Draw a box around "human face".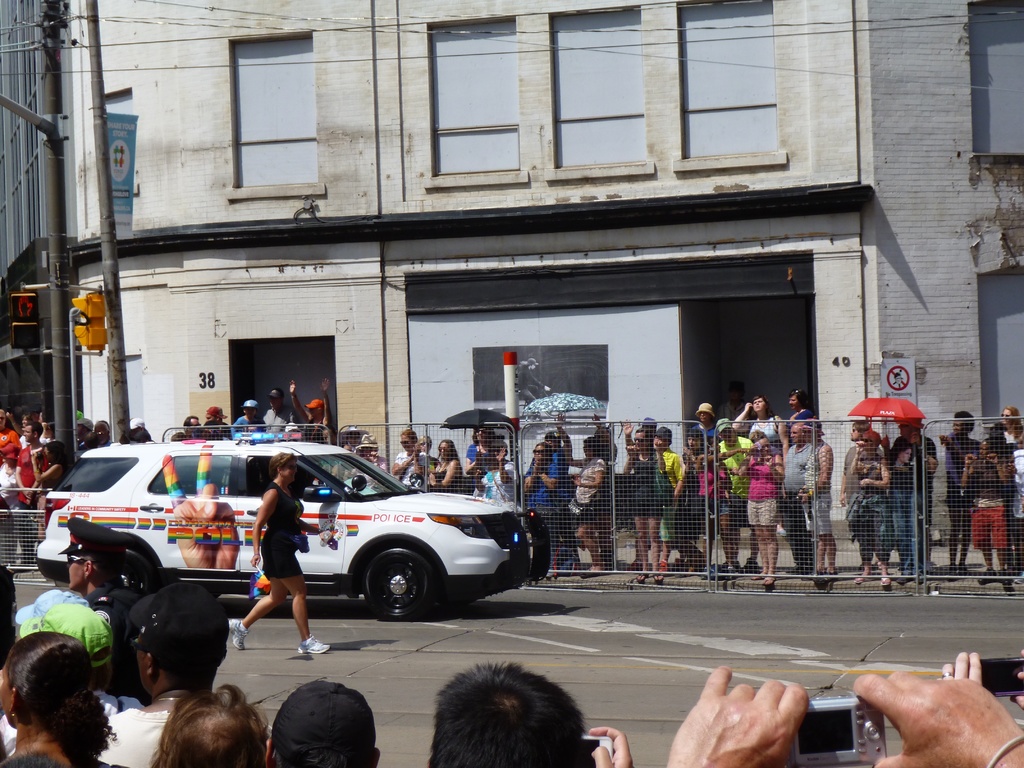
983 444 987 454.
